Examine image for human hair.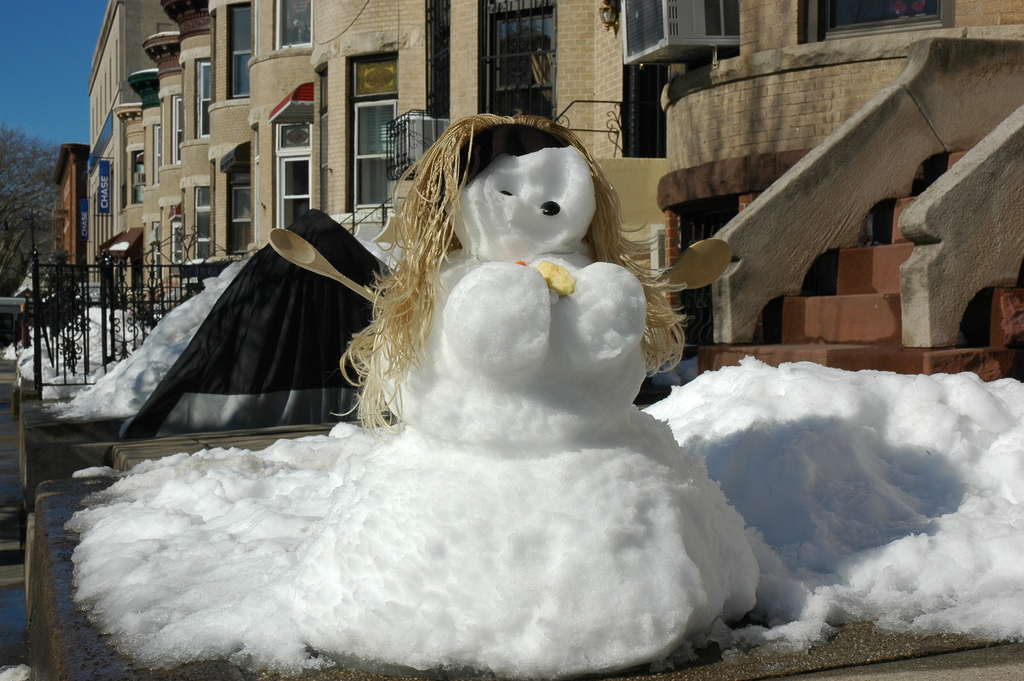
Examination result: x1=337 y1=102 x2=649 y2=406.
